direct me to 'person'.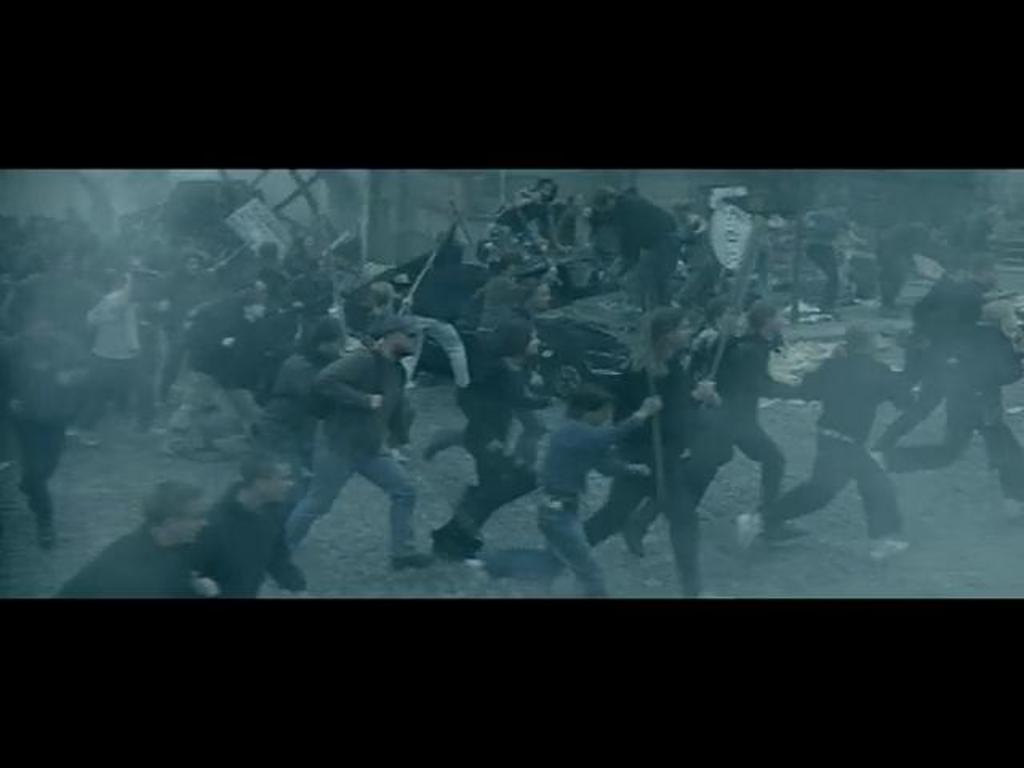
Direction: 435, 322, 538, 558.
